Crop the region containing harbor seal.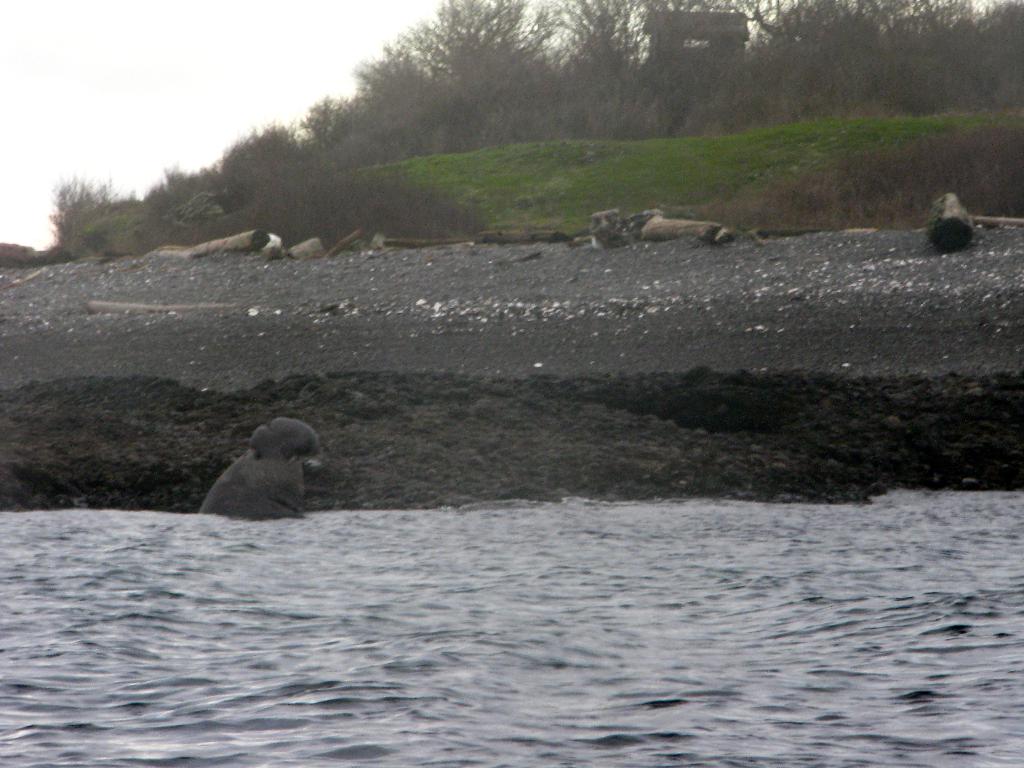
Crop region: [574,209,728,246].
